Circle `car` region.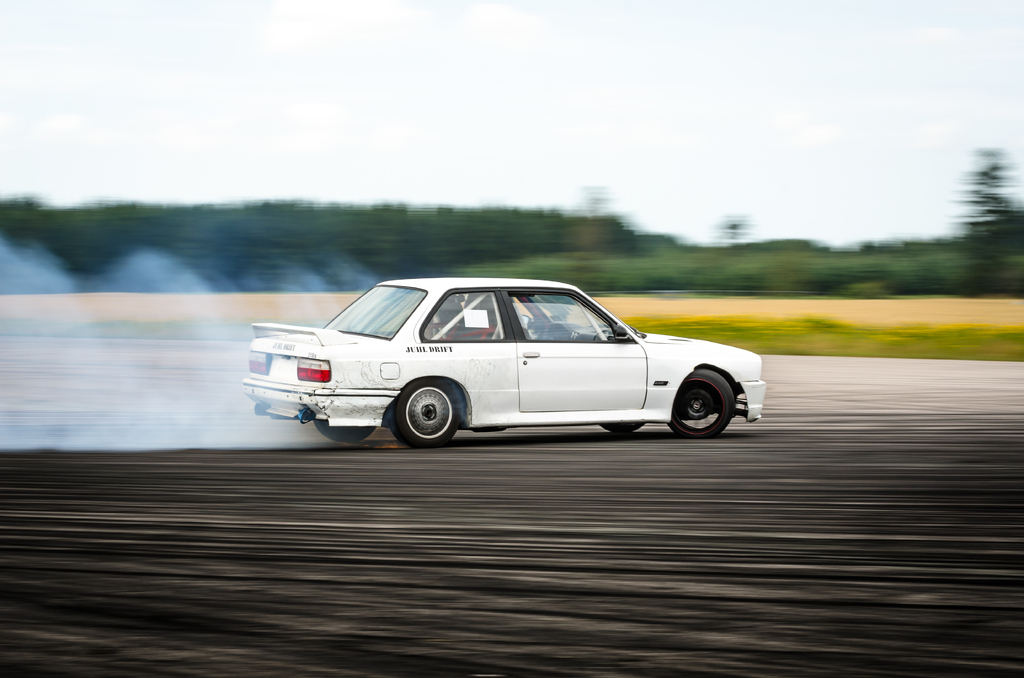
Region: (263, 275, 746, 455).
